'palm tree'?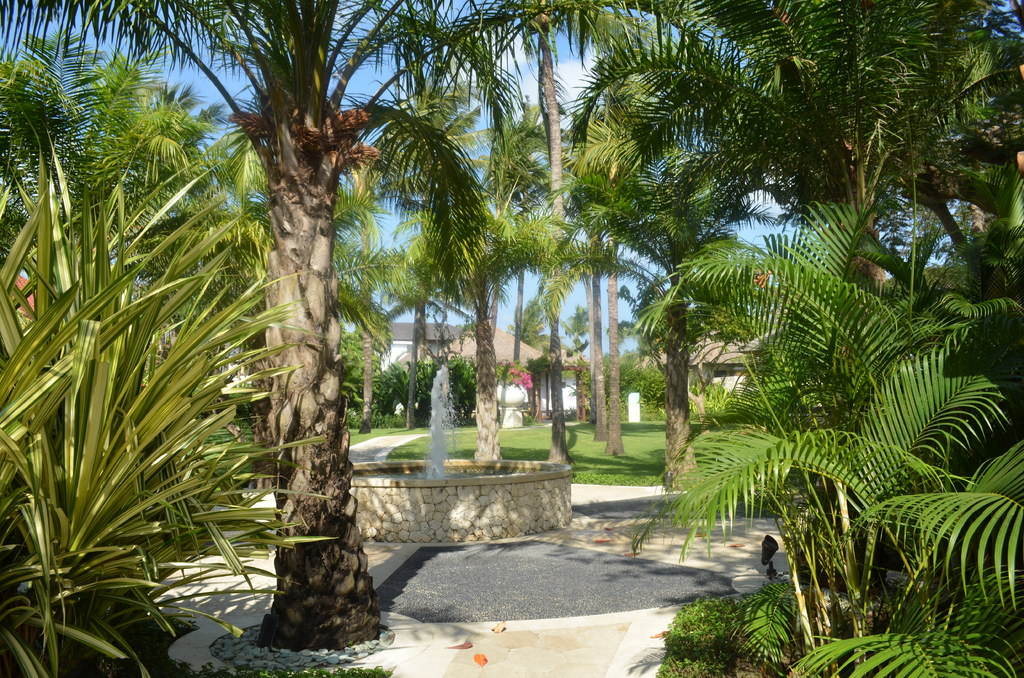
select_region(628, 0, 964, 337)
